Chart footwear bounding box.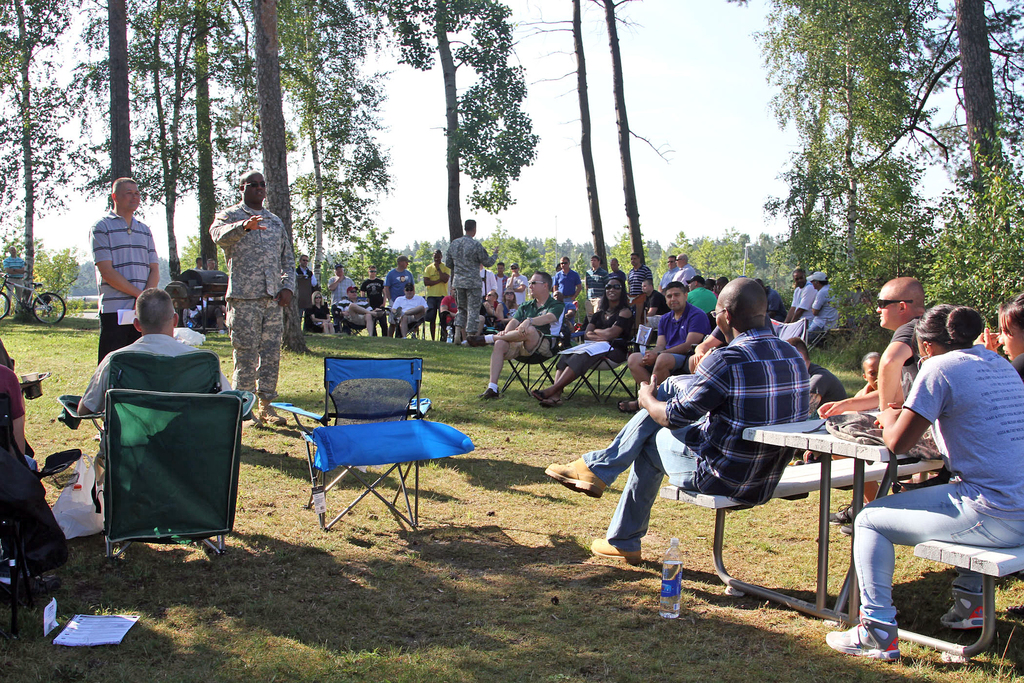
Charted: left=0, top=574, right=61, bottom=599.
